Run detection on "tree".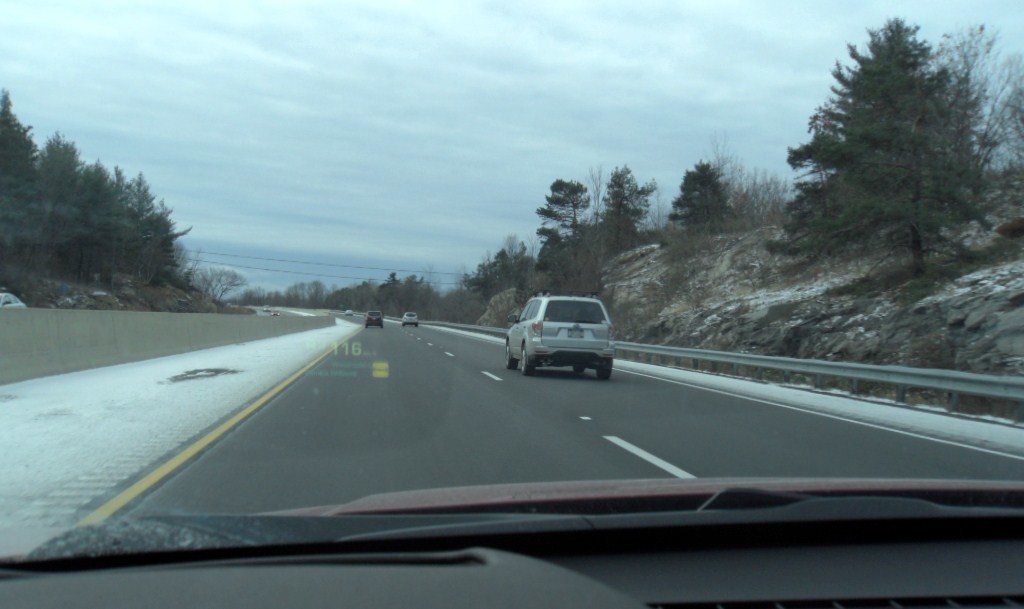
Result: 603, 165, 652, 242.
